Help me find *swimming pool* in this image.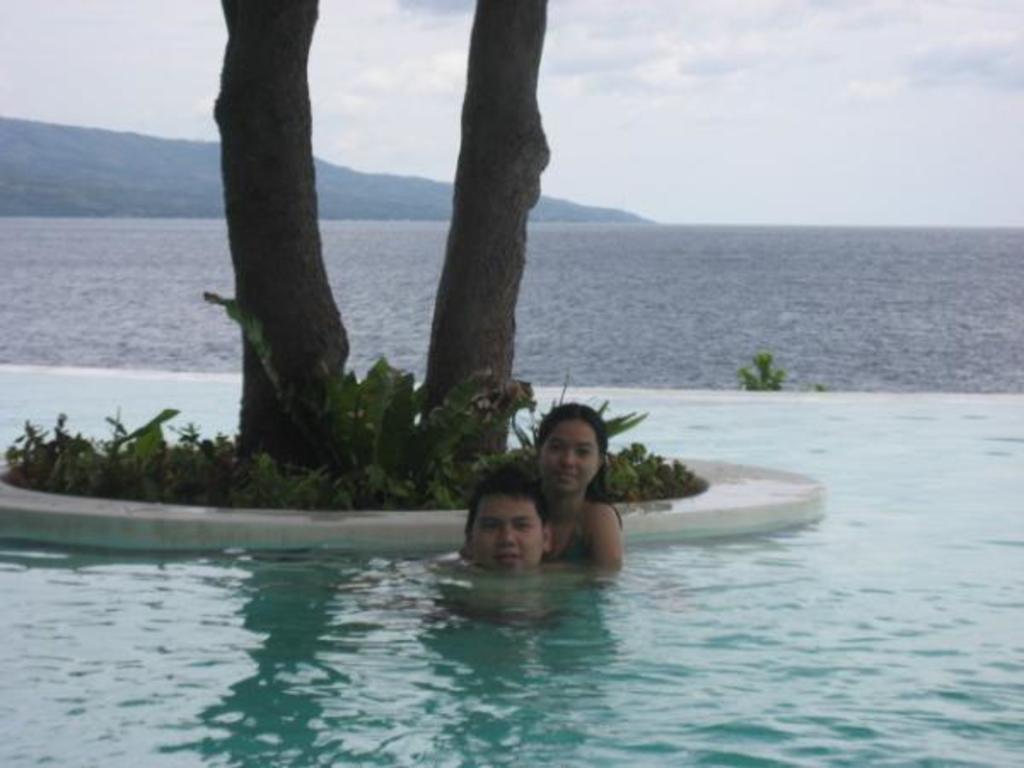
Found it: {"x1": 0, "y1": 364, "x2": 1023, "y2": 753}.
